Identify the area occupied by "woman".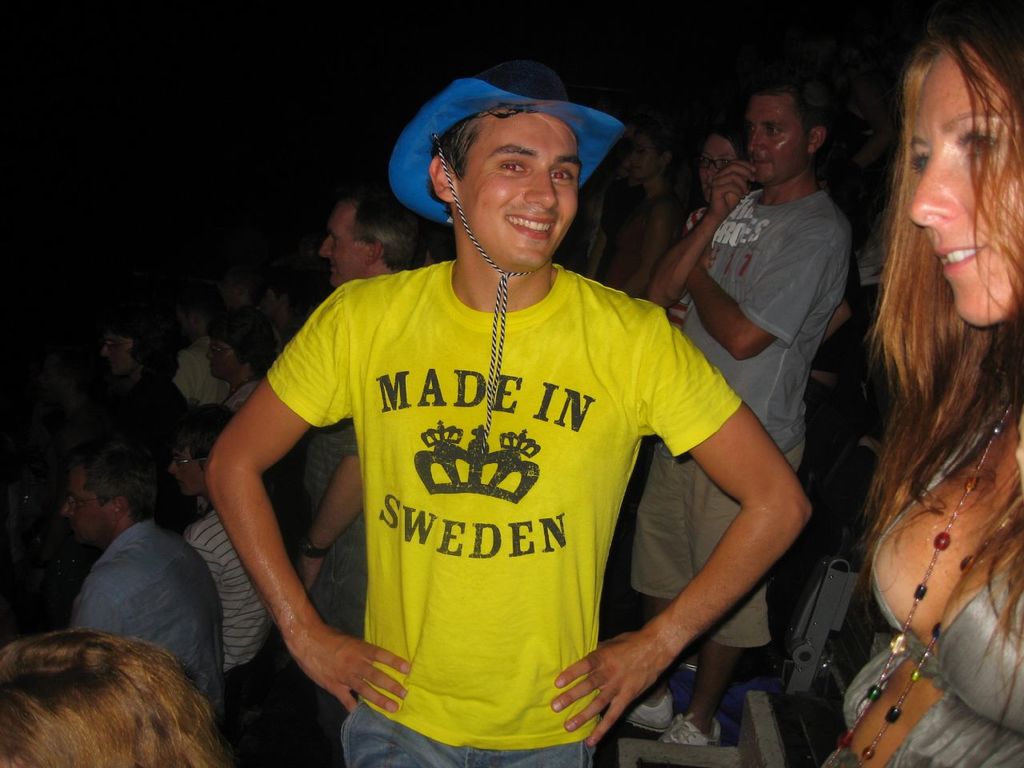
Area: <box>674,129,757,333</box>.
